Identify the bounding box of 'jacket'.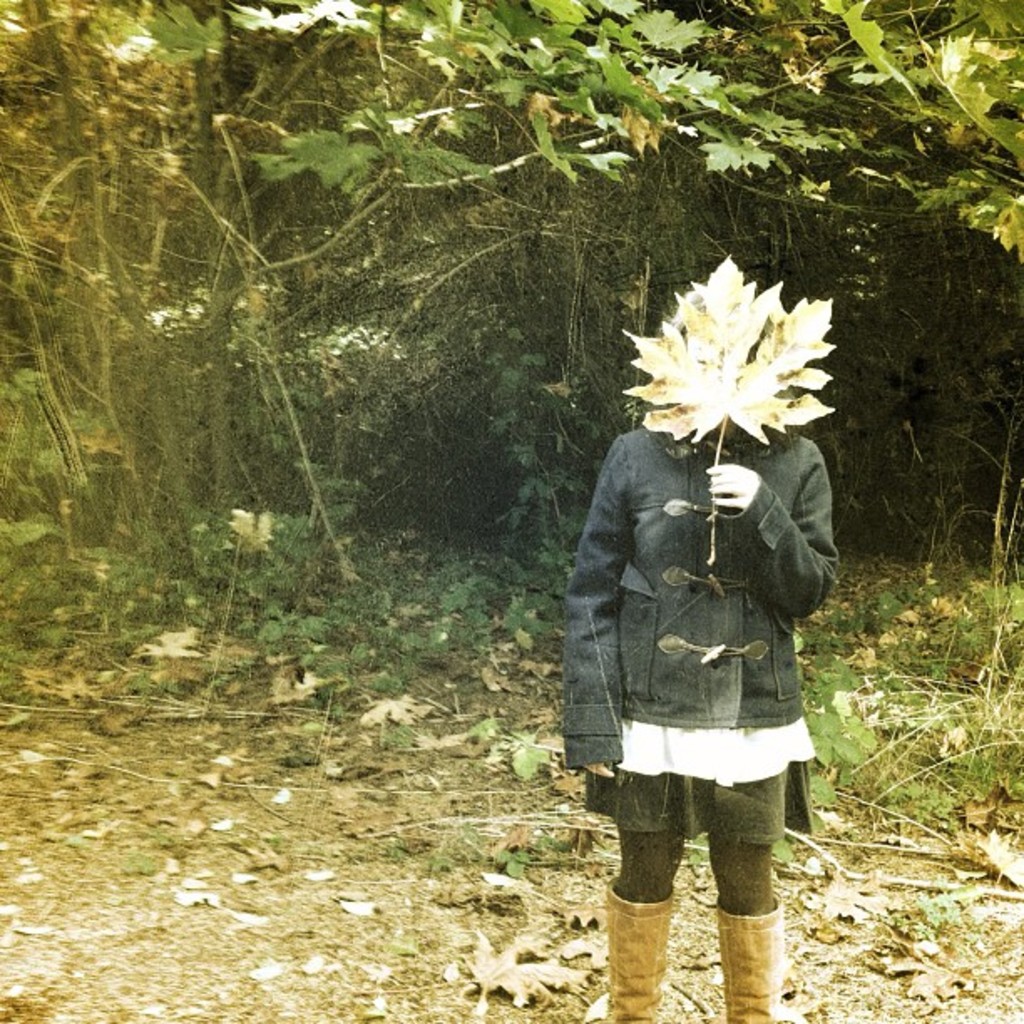
pyautogui.locateOnScreen(542, 420, 857, 793).
